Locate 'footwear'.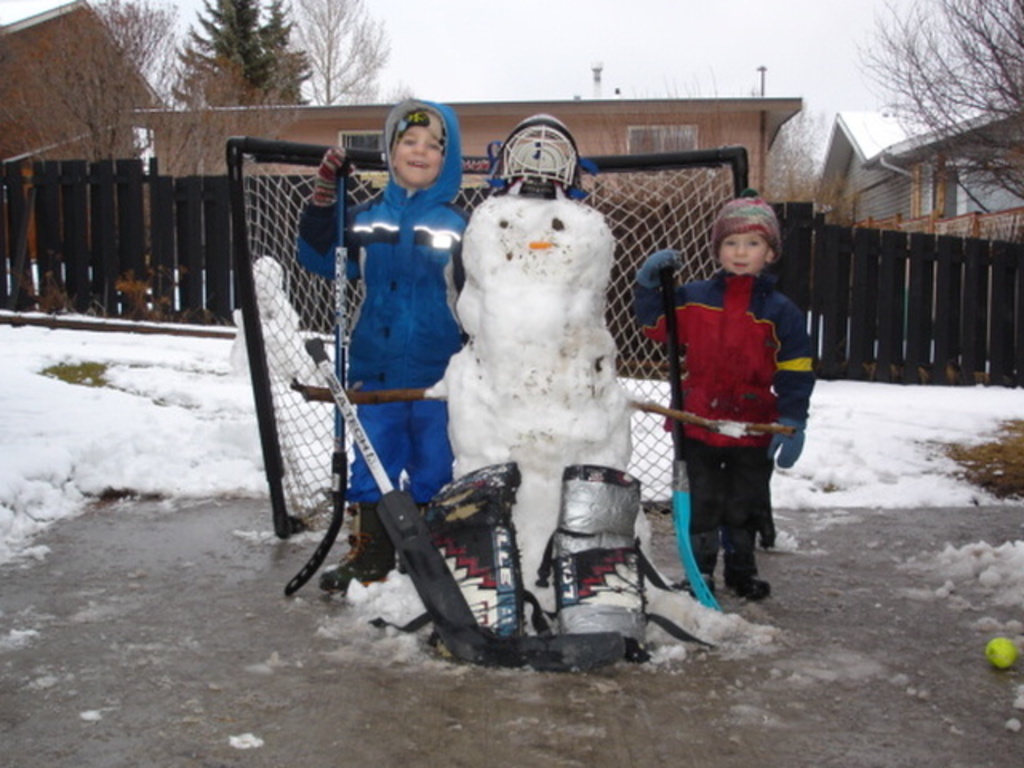
Bounding box: x1=322 y1=499 x2=397 y2=592.
